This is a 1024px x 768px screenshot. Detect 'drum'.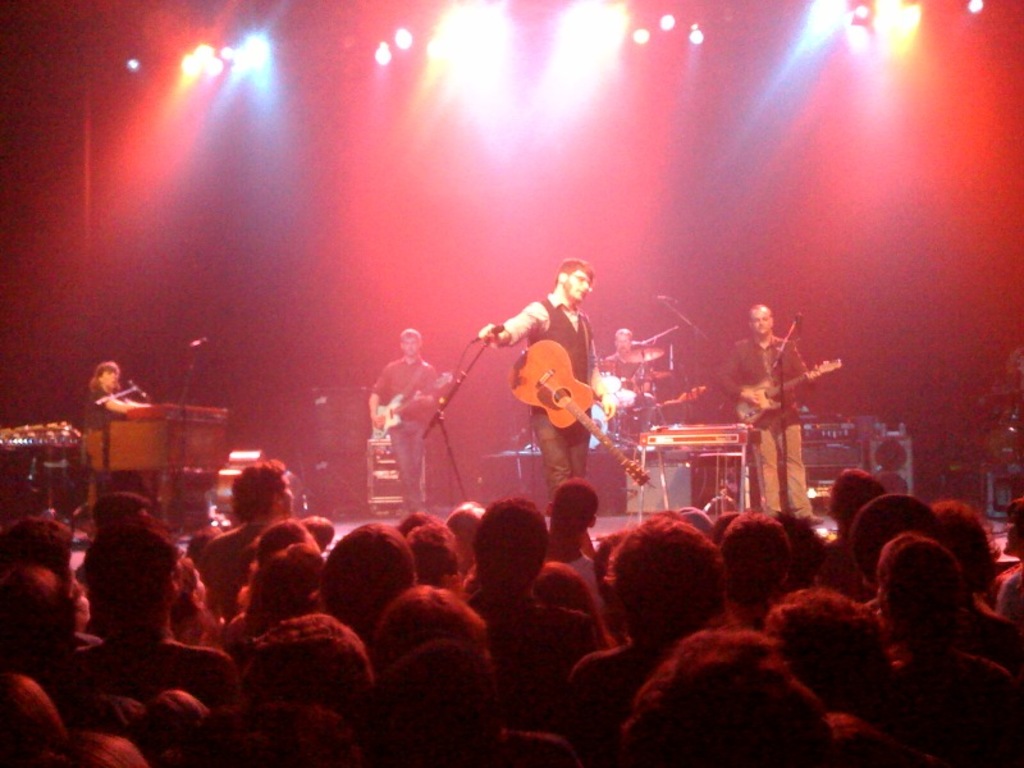
614/375/636/406.
